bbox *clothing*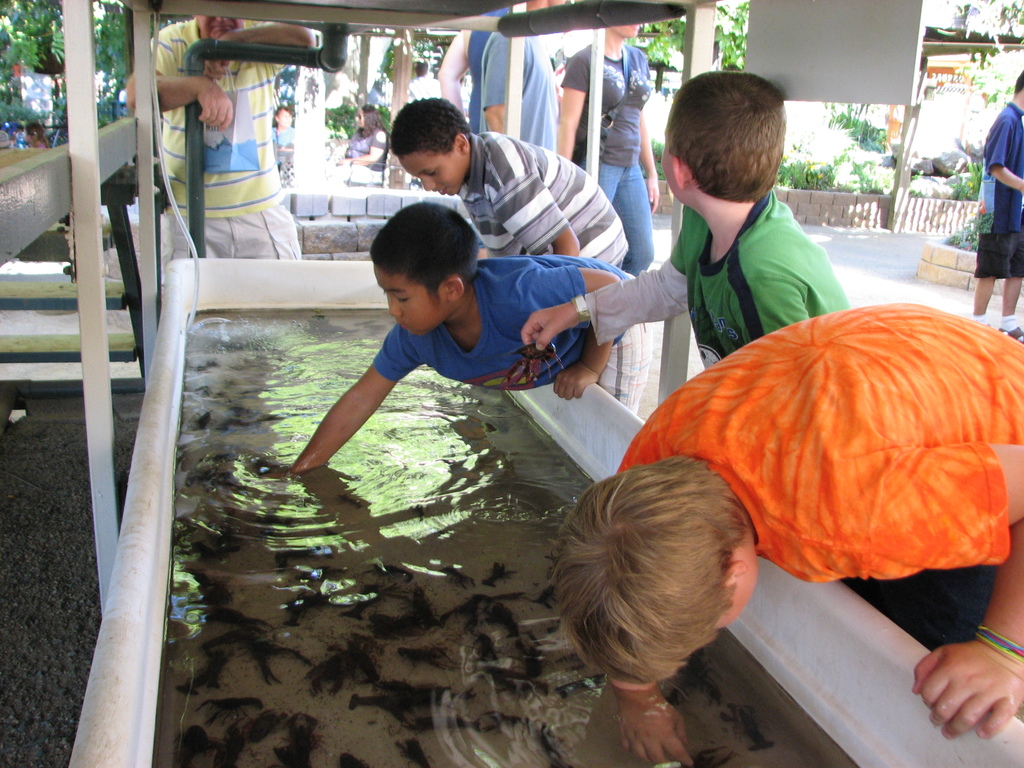
box(456, 116, 626, 296)
